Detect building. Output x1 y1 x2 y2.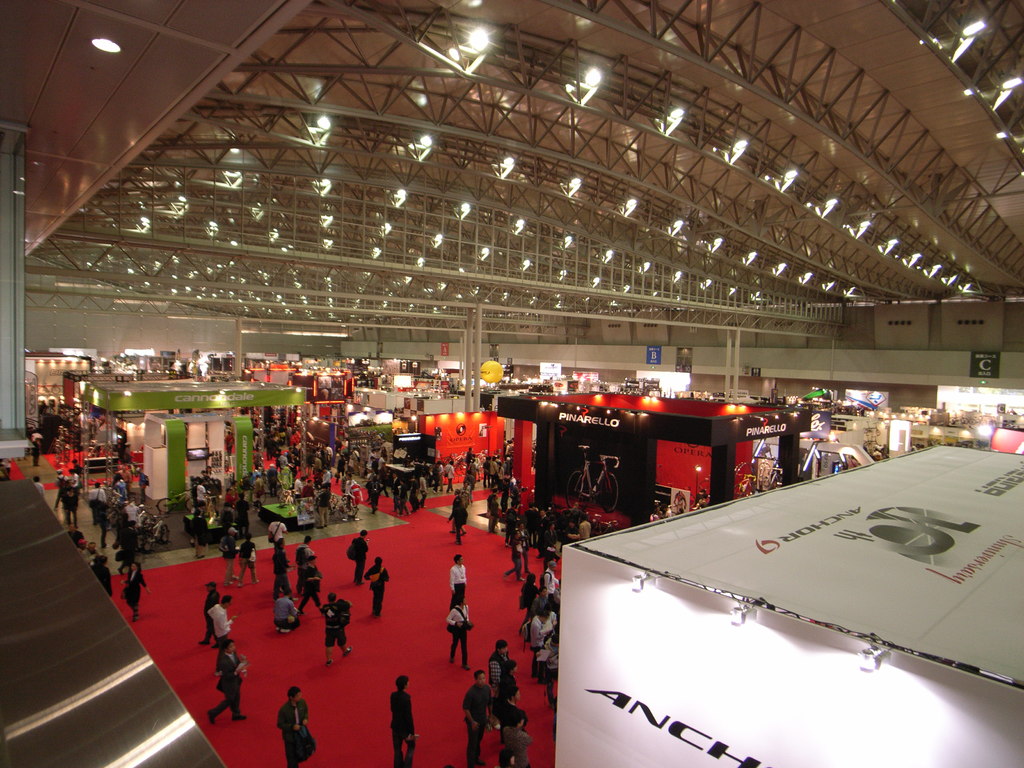
0 0 1023 767.
